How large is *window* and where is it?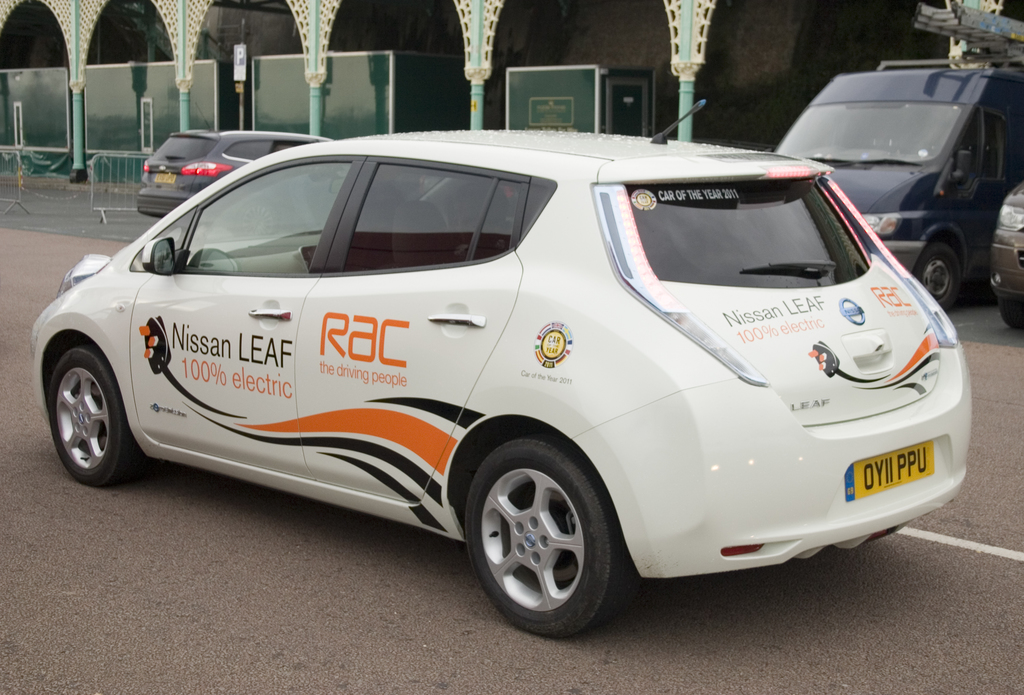
Bounding box: detection(332, 158, 530, 266).
